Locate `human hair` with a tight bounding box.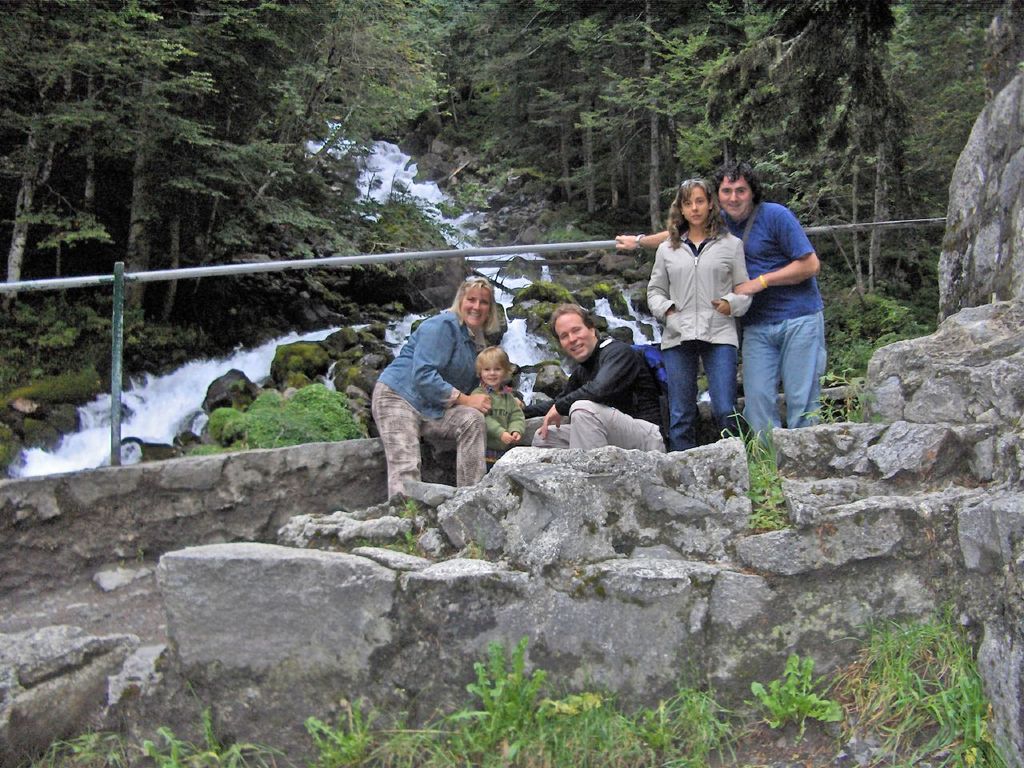
Rect(449, 277, 495, 330).
